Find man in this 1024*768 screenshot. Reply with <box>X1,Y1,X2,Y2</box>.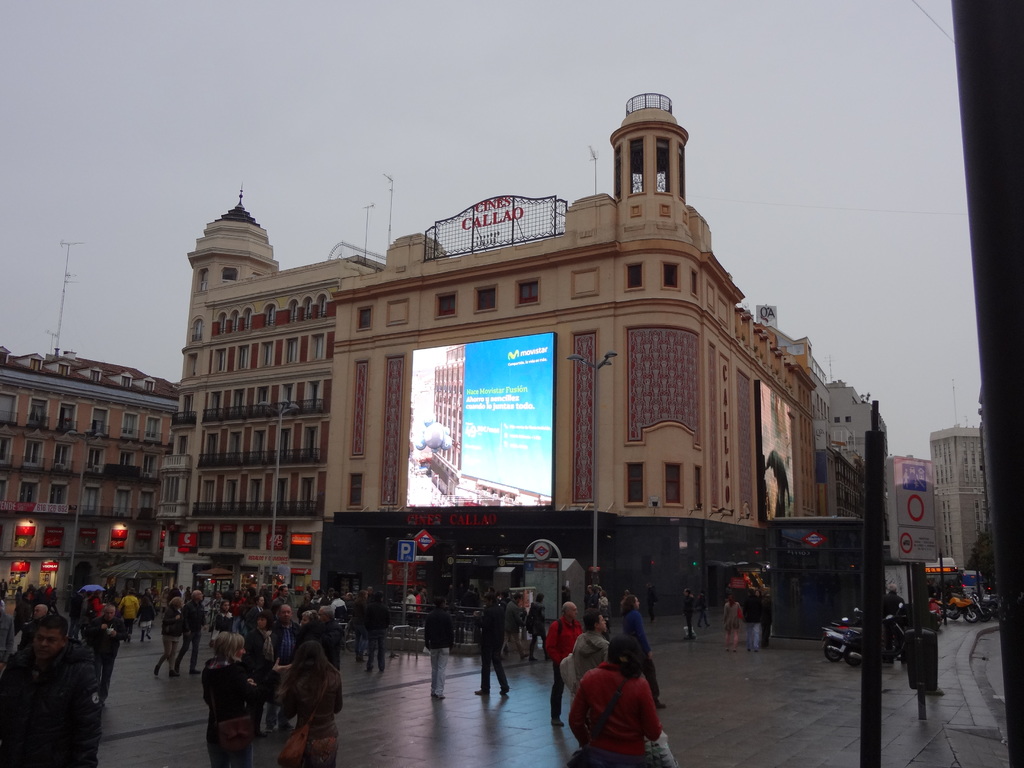
<box>886,579,905,666</box>.
